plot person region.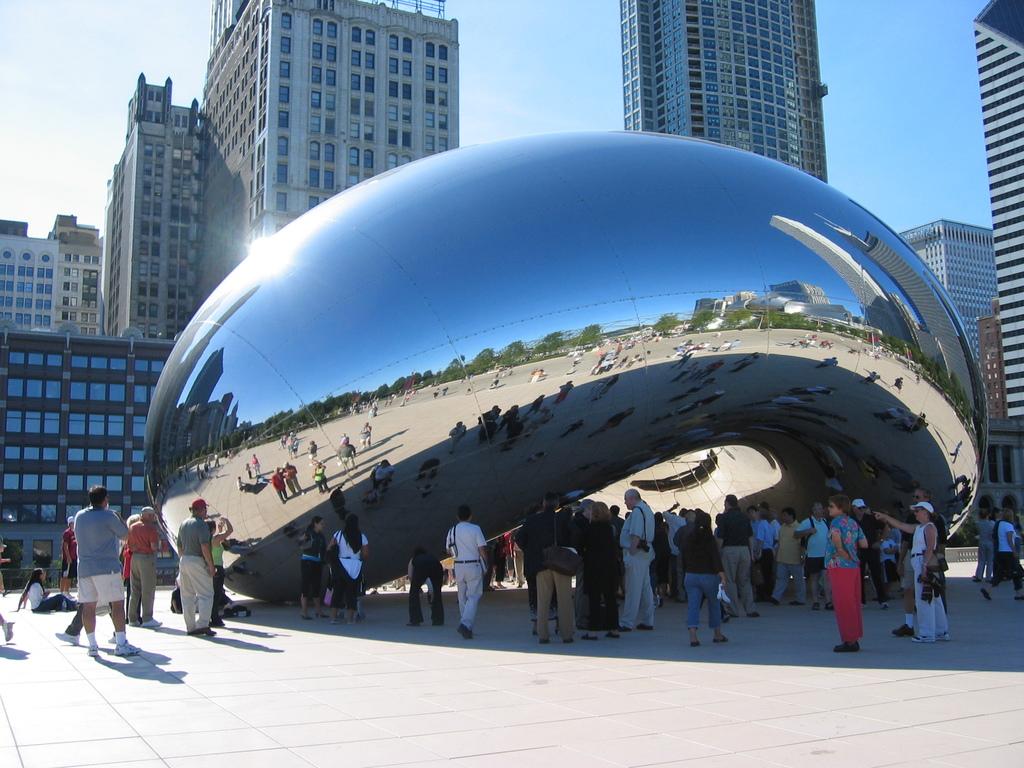
Plotted at pyautogui.locateOnScreen(981, 507, 1023, 600).
